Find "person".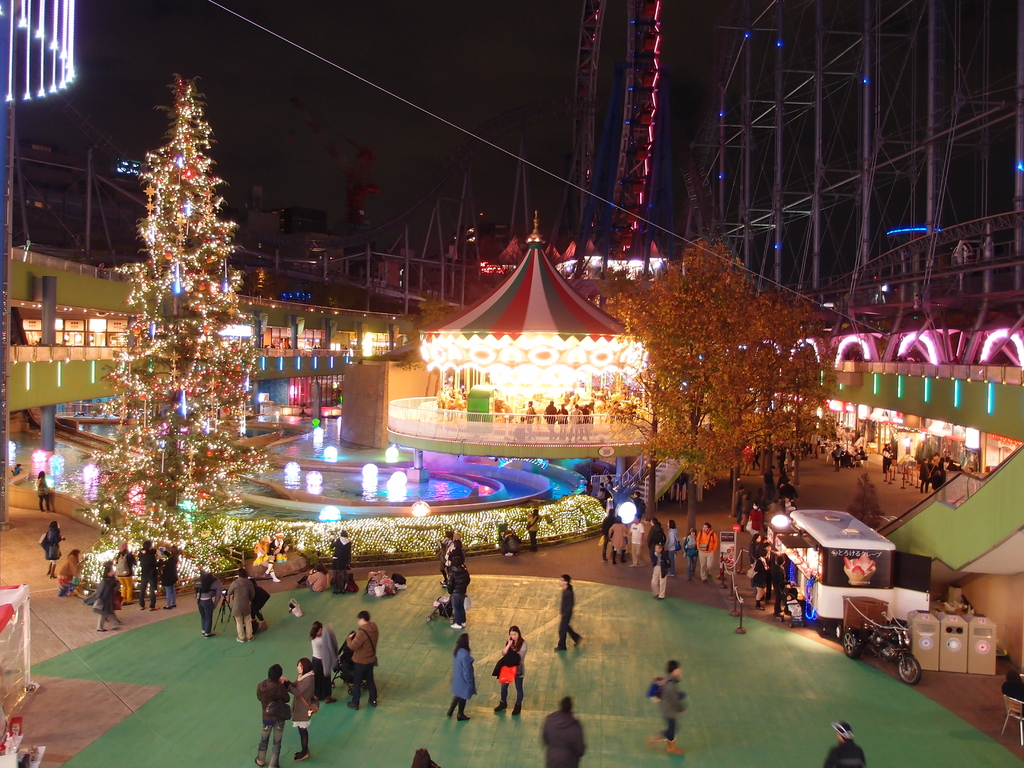
x1=600 y1=473 x2=616 y2=497.
